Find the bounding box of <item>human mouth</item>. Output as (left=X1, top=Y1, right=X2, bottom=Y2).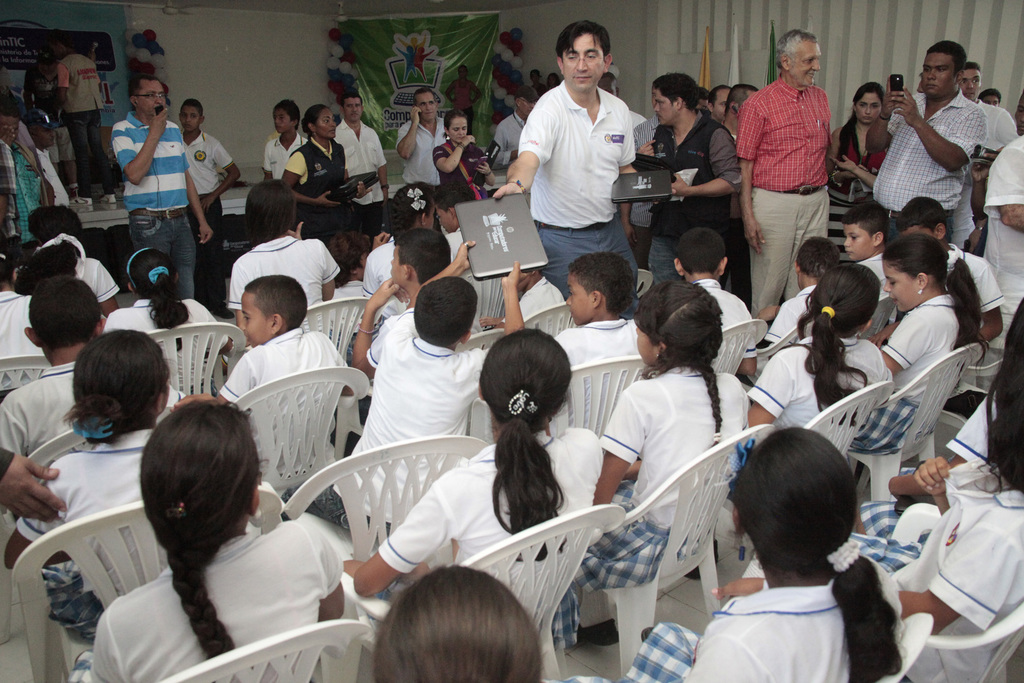
(left=570, top=72, right=592, bottom=85).
